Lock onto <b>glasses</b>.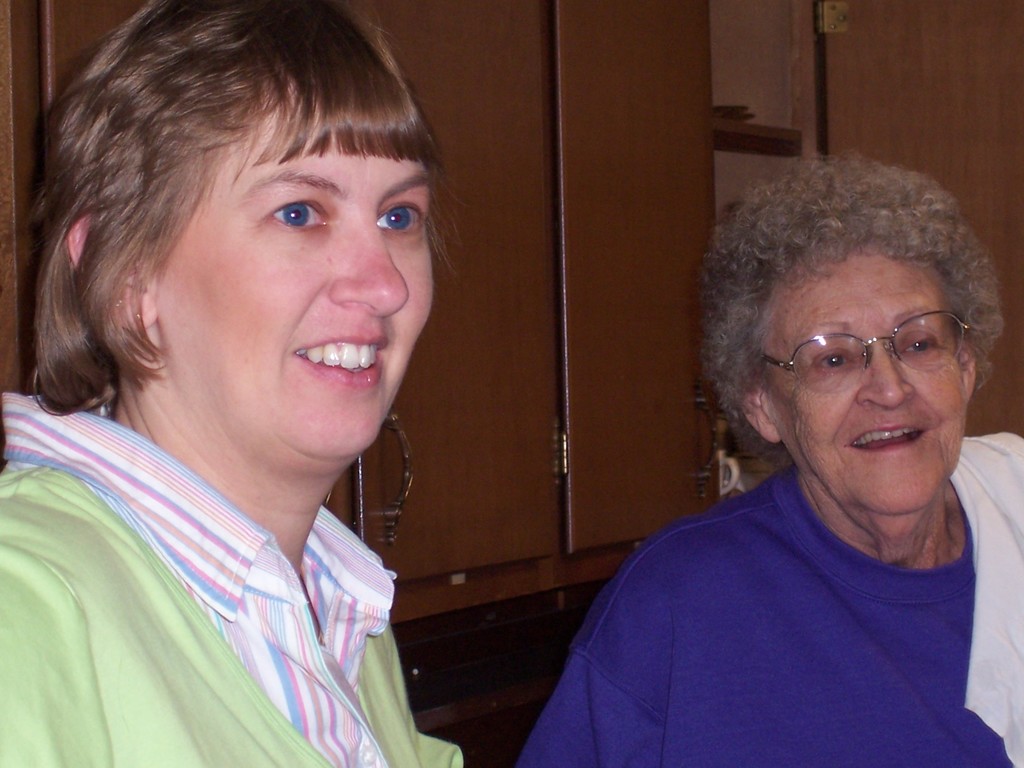
Locked: region(752, 317, 980, 402).
